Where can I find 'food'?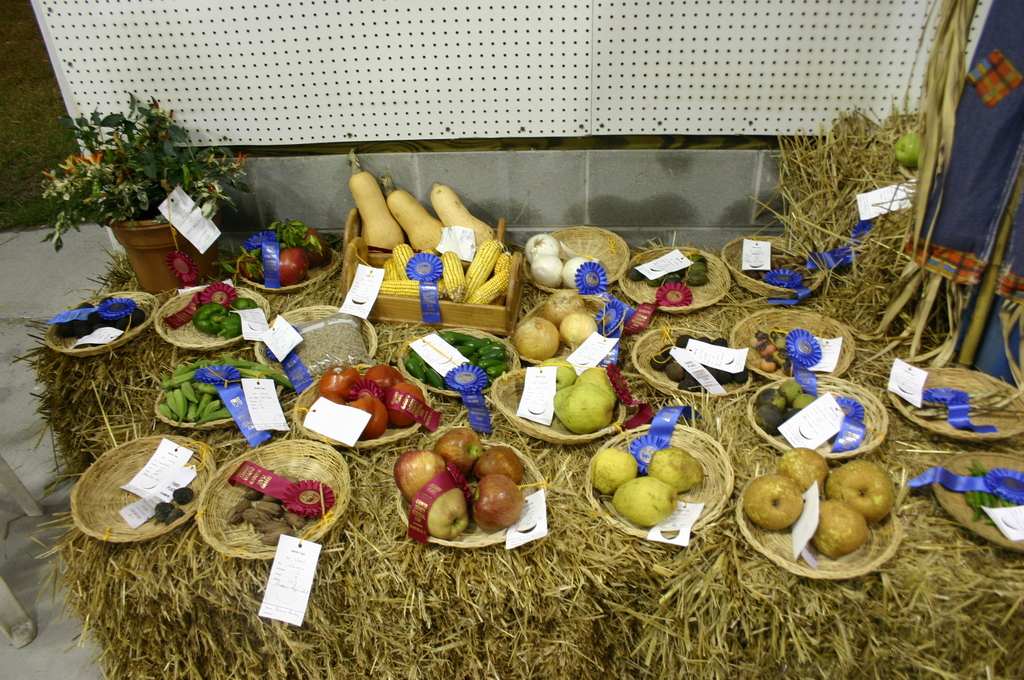
You can find it at detection(755, 376, 821, 438).
